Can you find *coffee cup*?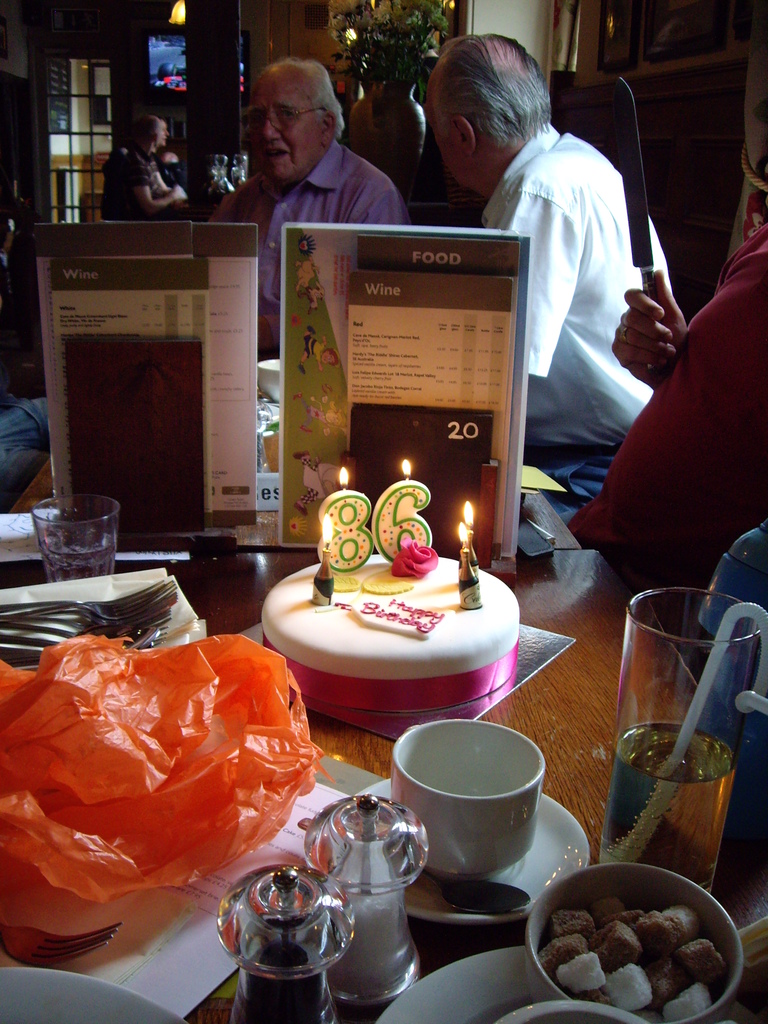
Yes, bounding box: {"x1": 387, "y1": 716, "x2": 548, "y2": 889}.
